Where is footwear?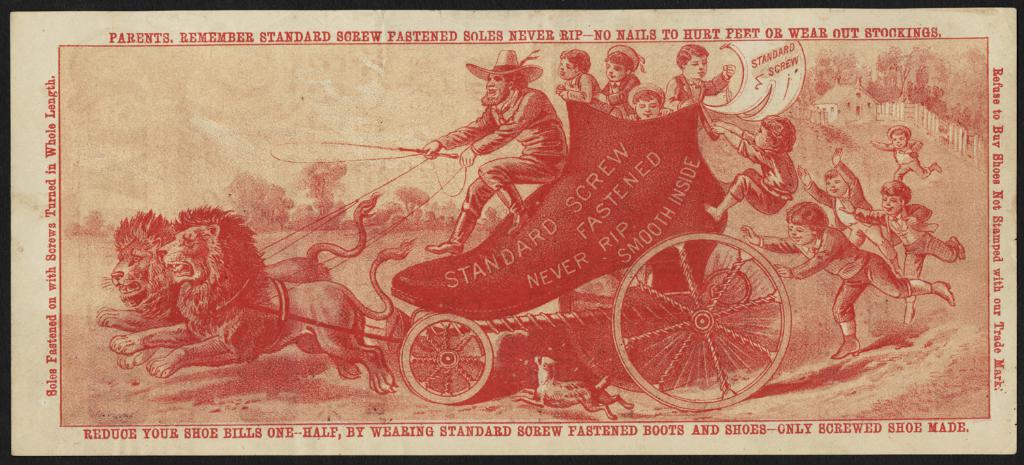
{"x1": 834, "y1": 335, "x2": 863, "y2": 359}.
